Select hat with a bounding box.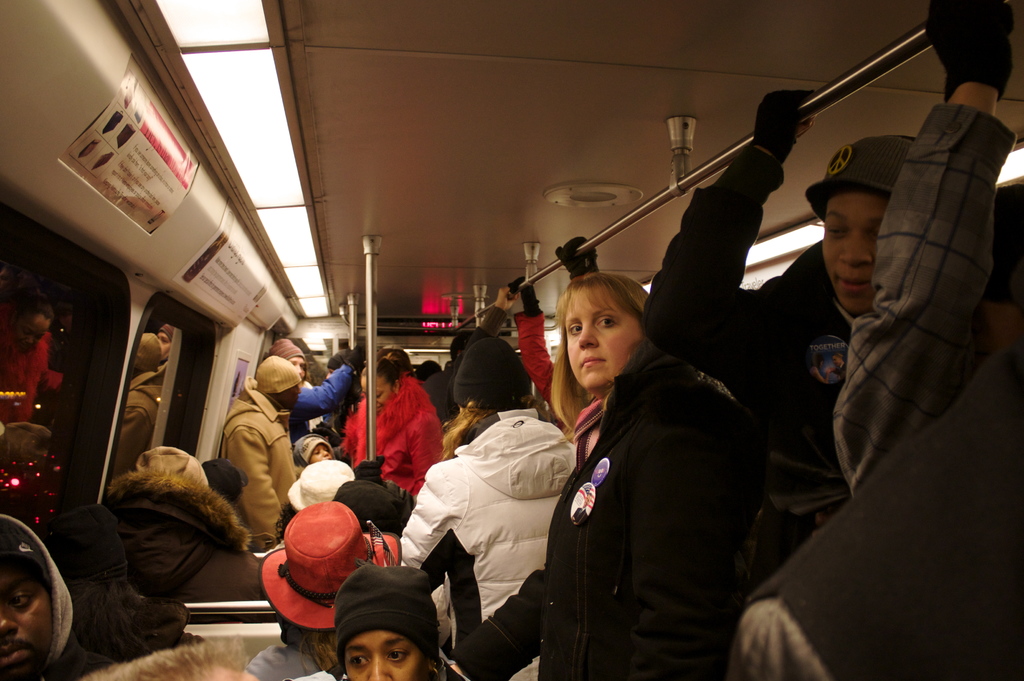
box=[259, 495, 401, 630].
